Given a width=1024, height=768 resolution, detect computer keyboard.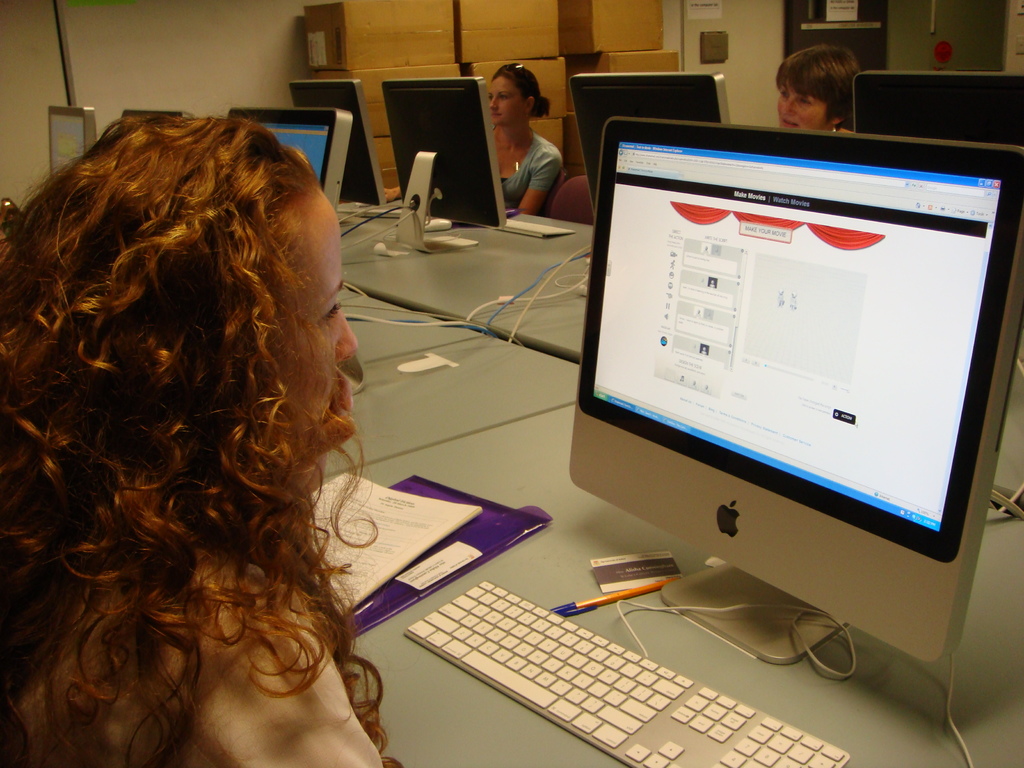
locate(406, 581, 851, 767).
